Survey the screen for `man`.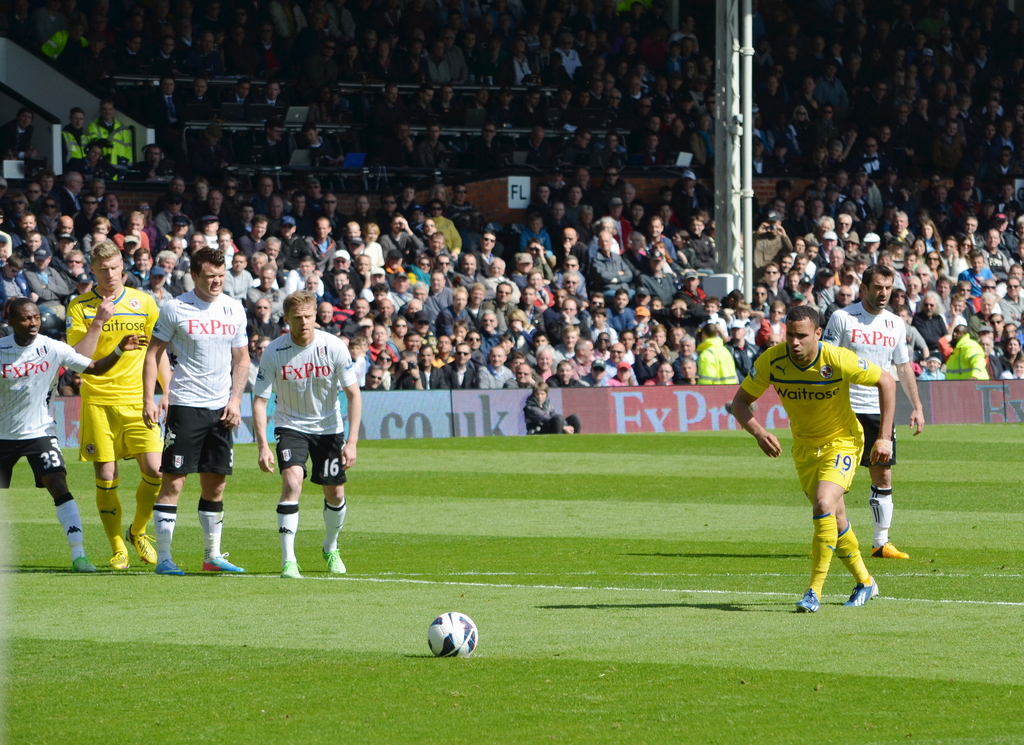
Survey found: [833,244,849,270].
